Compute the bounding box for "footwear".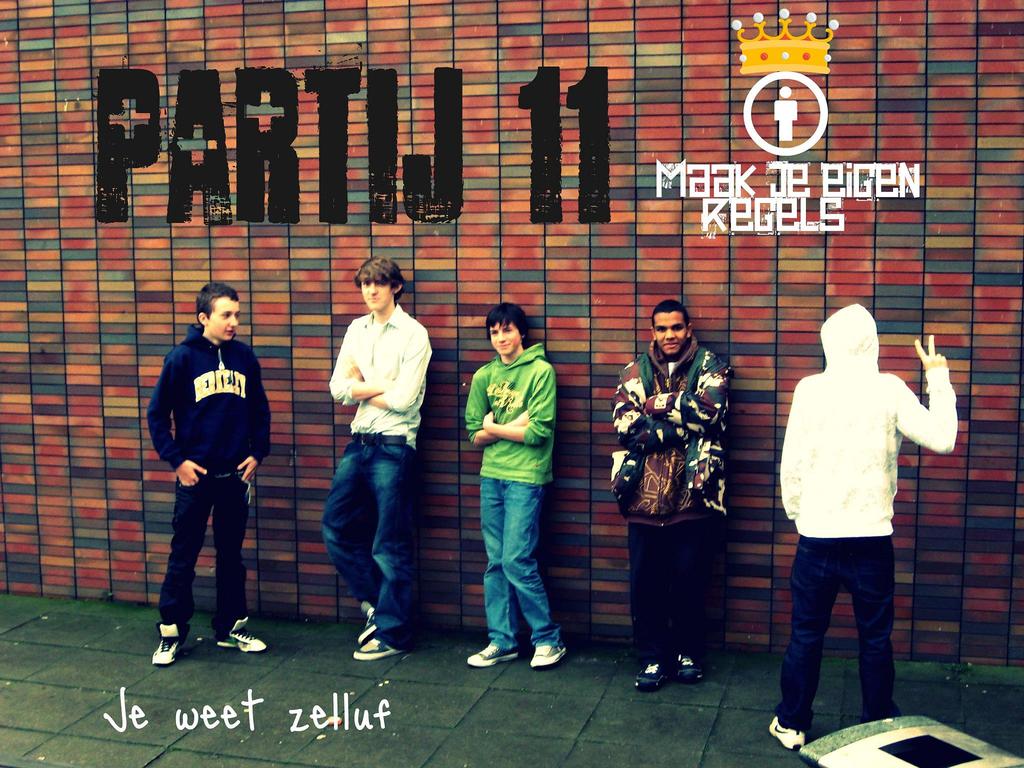
<bbox>350, 637, 406, 659</bbox>.
